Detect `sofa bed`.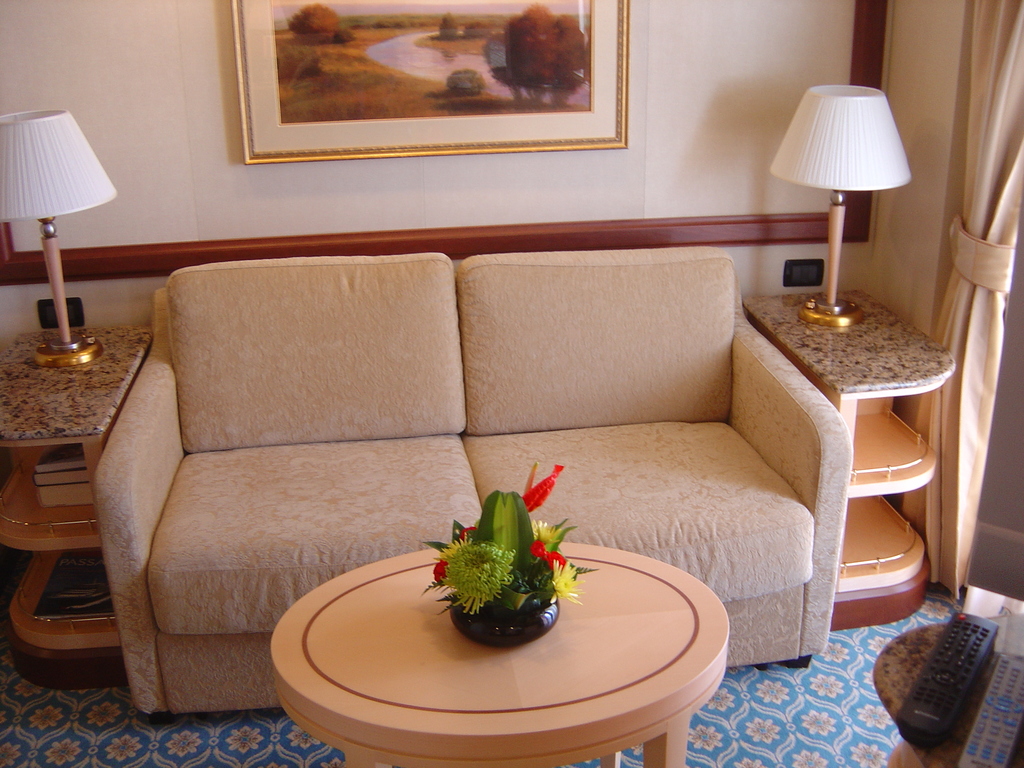
Detected at <region>91, 241, 857, 726</region>.
